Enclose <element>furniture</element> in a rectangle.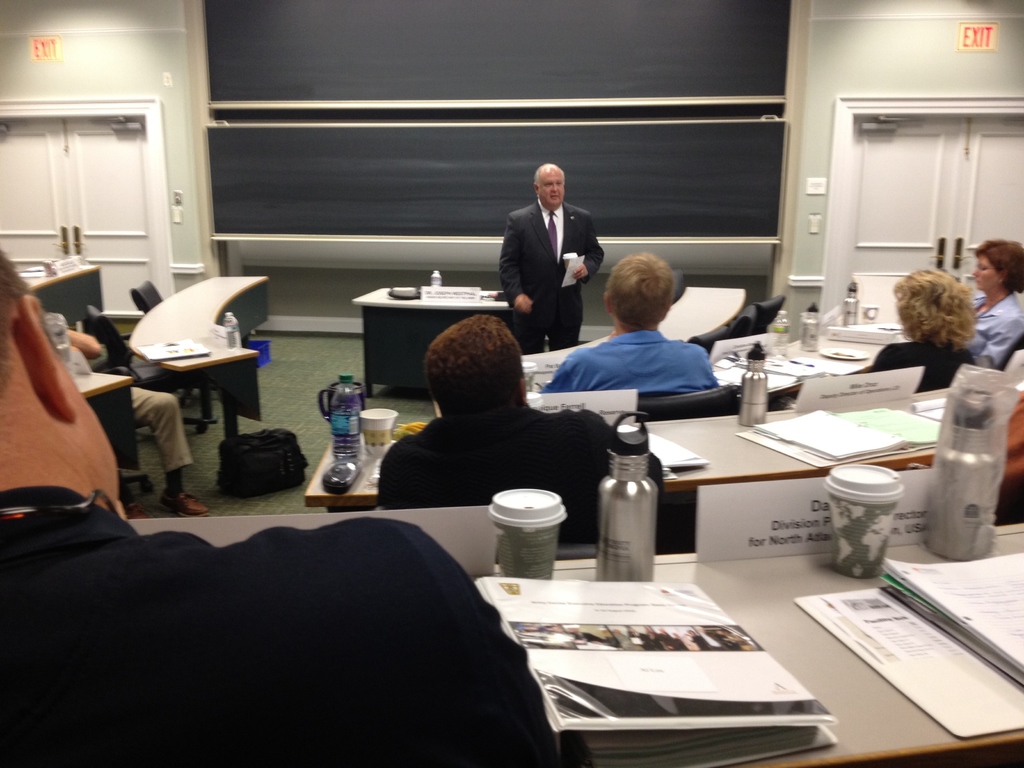
129:280:166:314.
